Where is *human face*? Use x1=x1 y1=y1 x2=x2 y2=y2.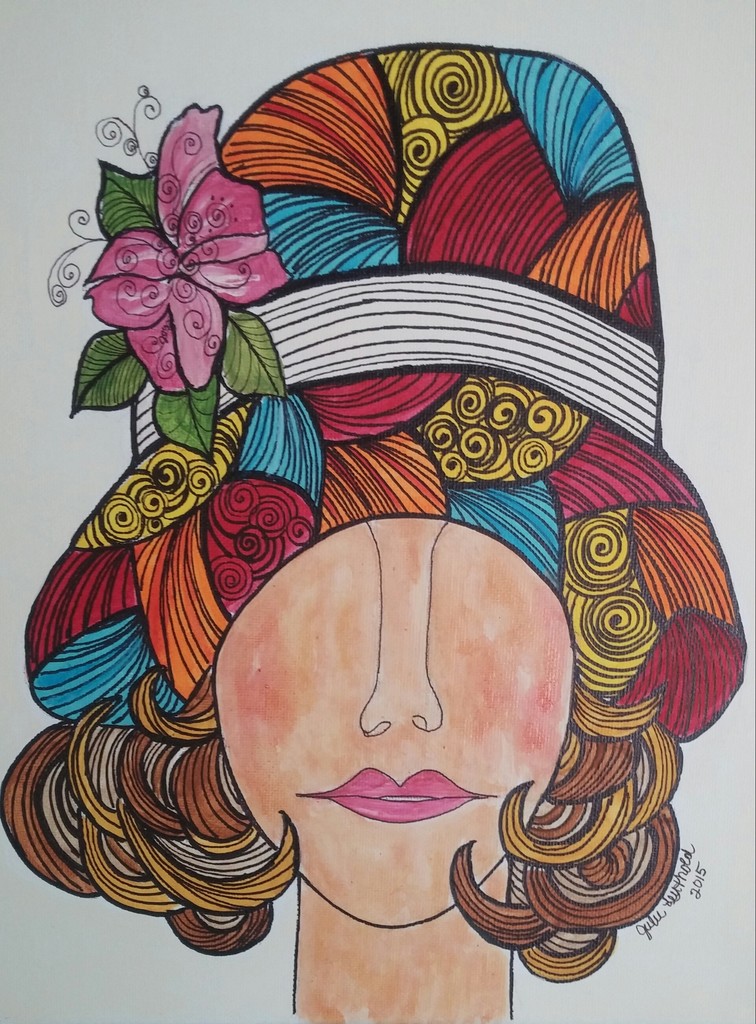
x1=215 y1=521 x2=571 y2=925.
